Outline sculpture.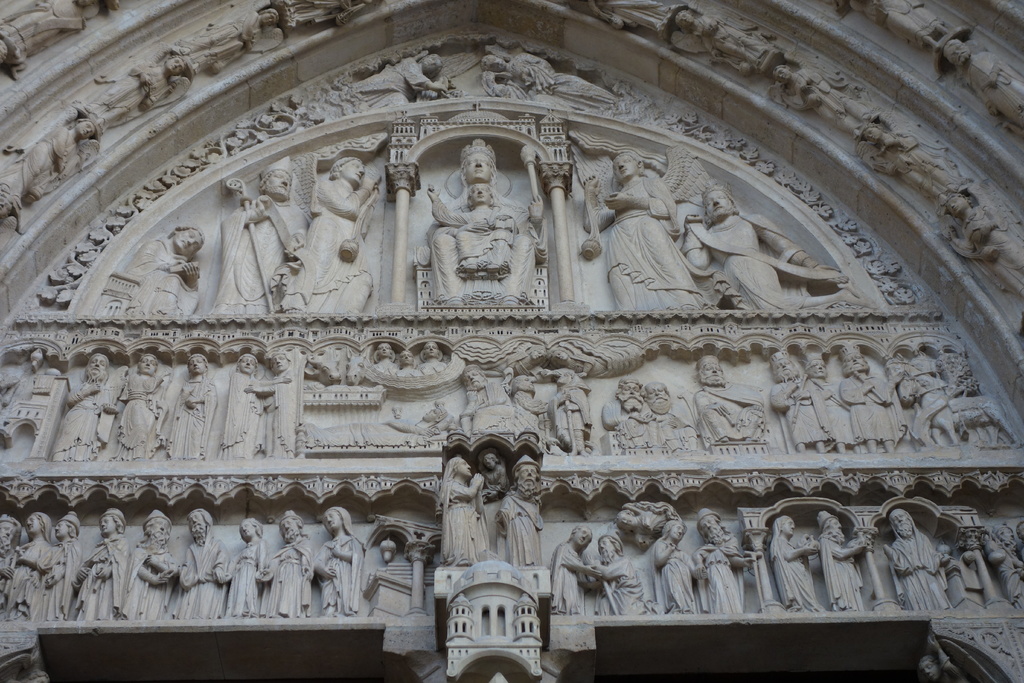
Outline: <bbox>806, 350, 863, 457</bbox>.
